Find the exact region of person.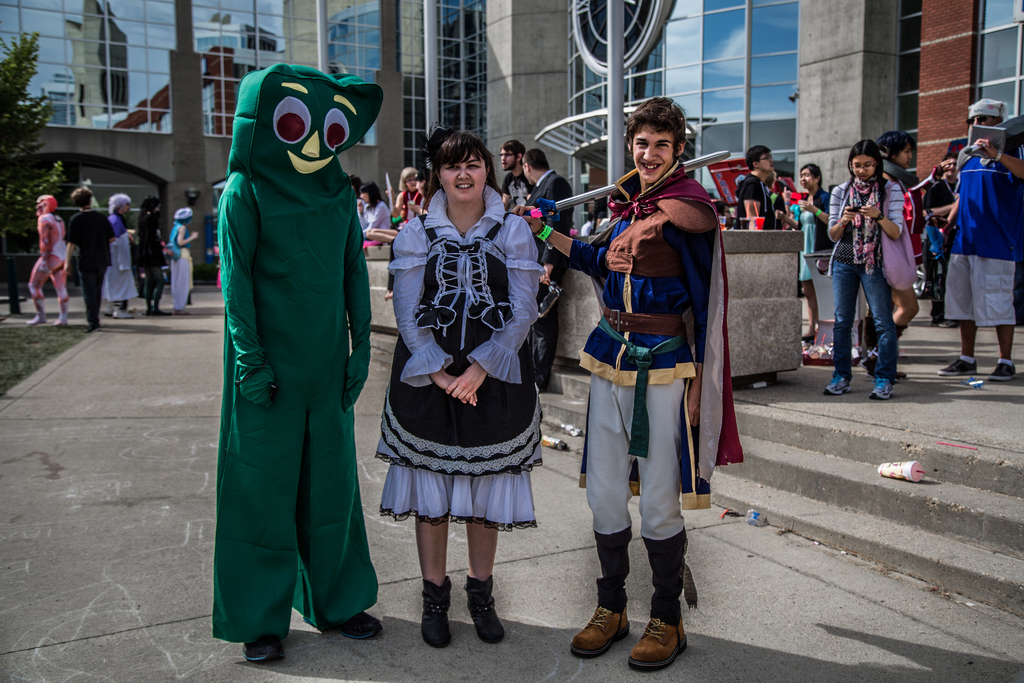
Exact region: 913, 149, 961, 329.
